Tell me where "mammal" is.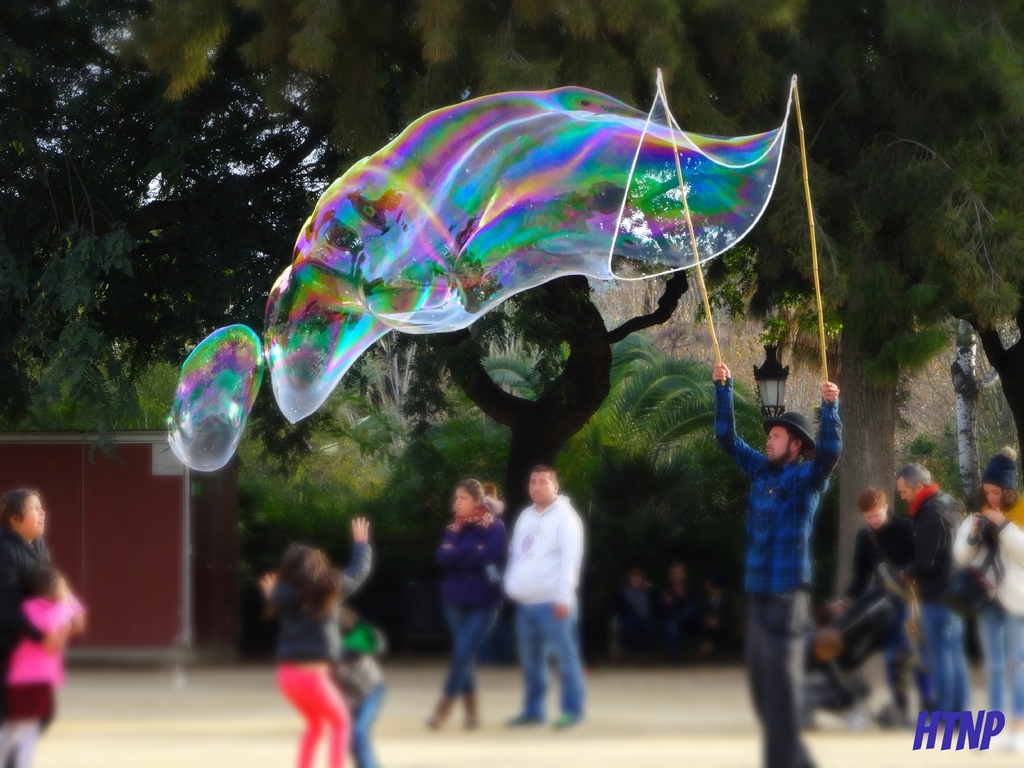
"mammal" is at bbox=(715, 358, 845, 767).
